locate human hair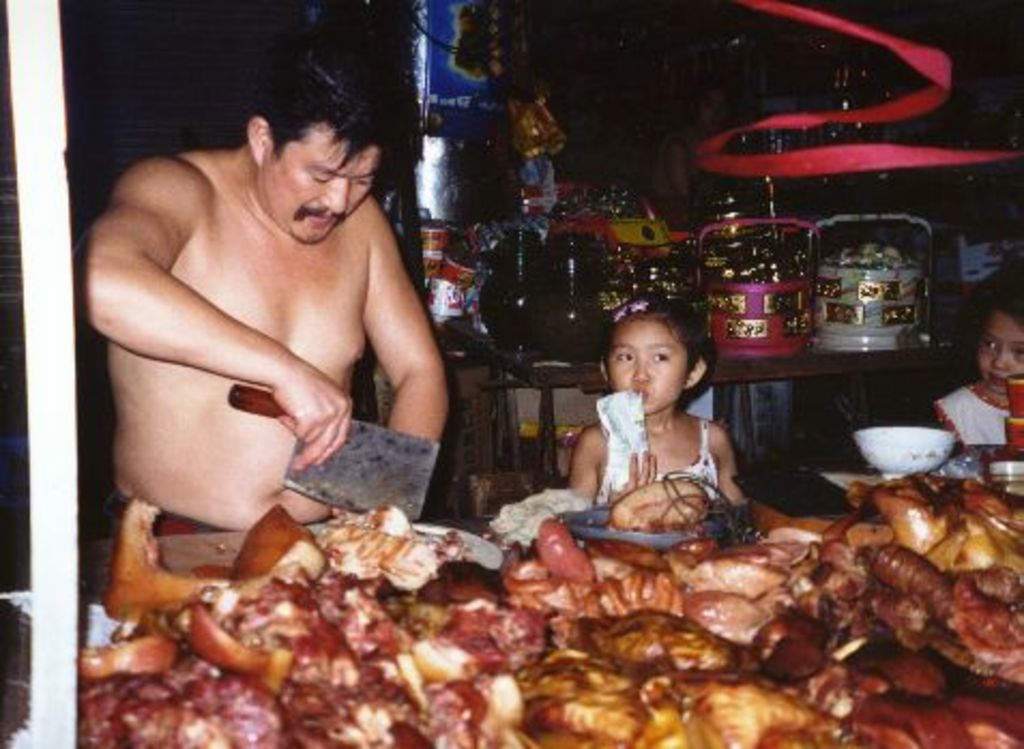
pyautogui.locateOnScreen(603, 292, 719, 412)
